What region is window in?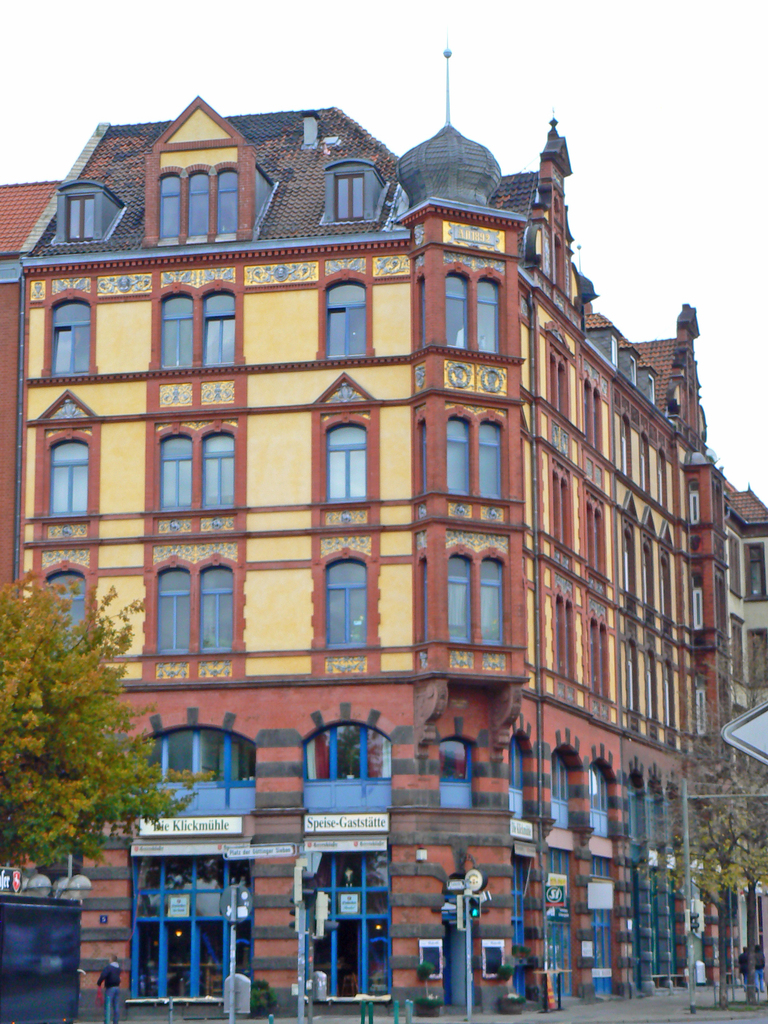
(left=447, top=550, right=508, bottom=648).
